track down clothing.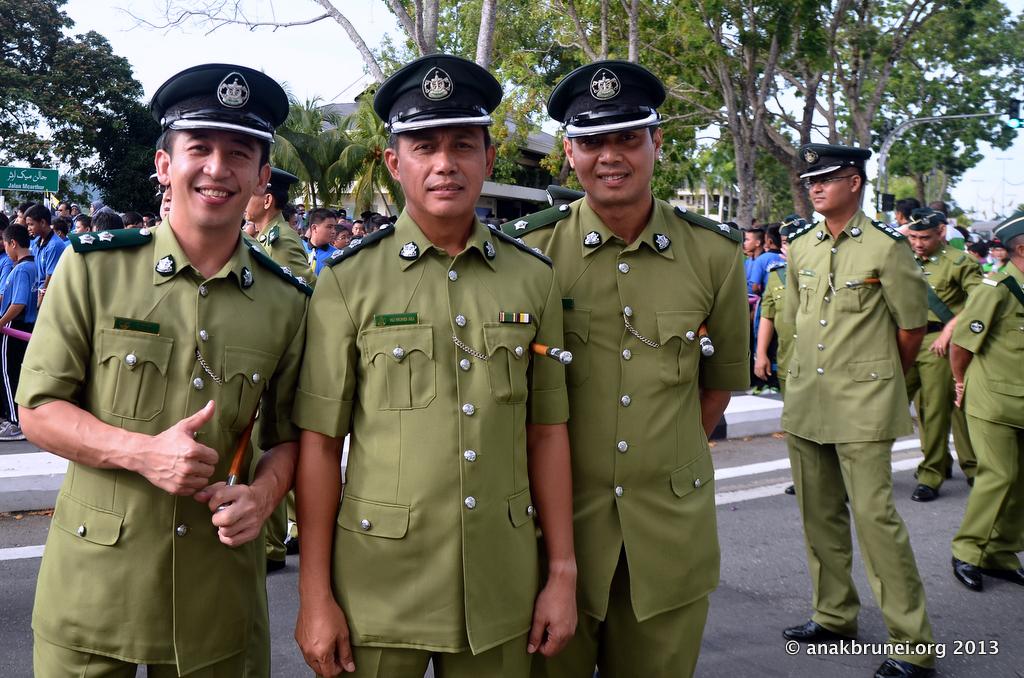
Tracked to [x1=14, y1=221, x2=309, y2=677].
